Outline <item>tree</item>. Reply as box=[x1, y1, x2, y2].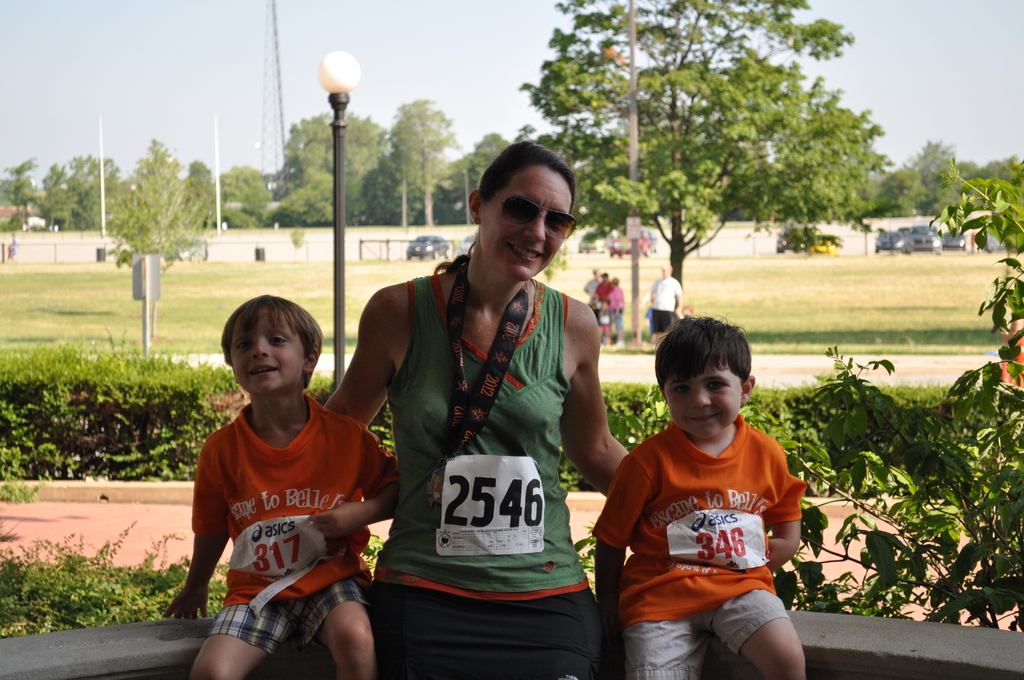
box=[522, 0, 897, 305].
